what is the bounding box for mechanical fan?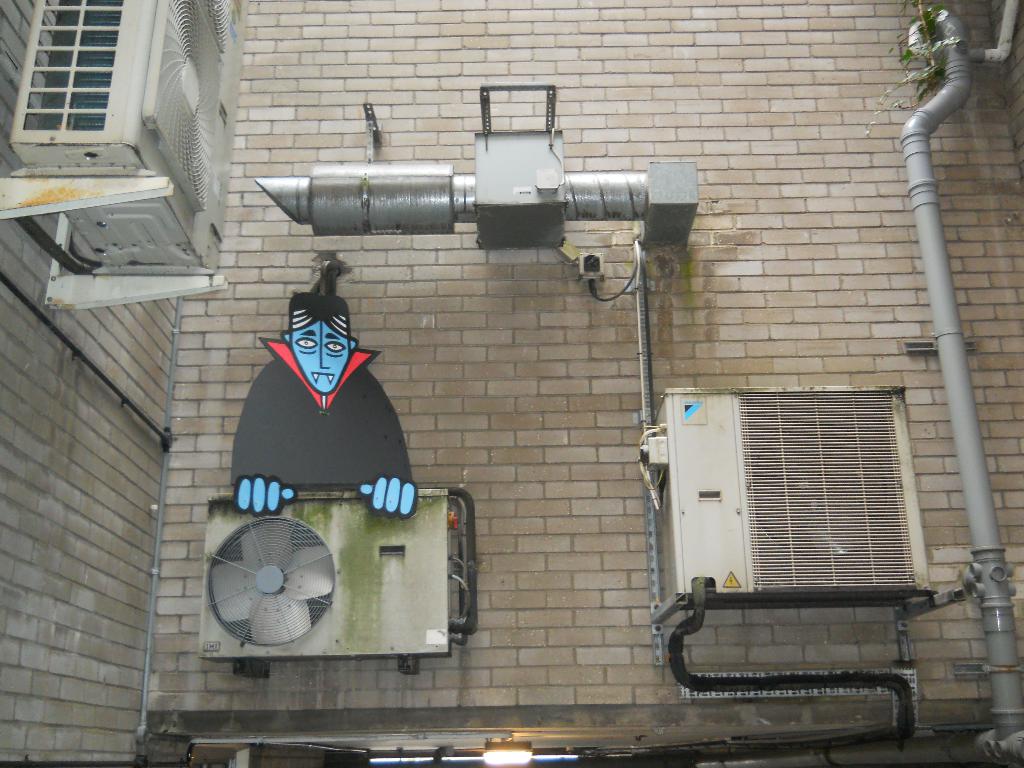
detection(654, 388, 931, 601).
